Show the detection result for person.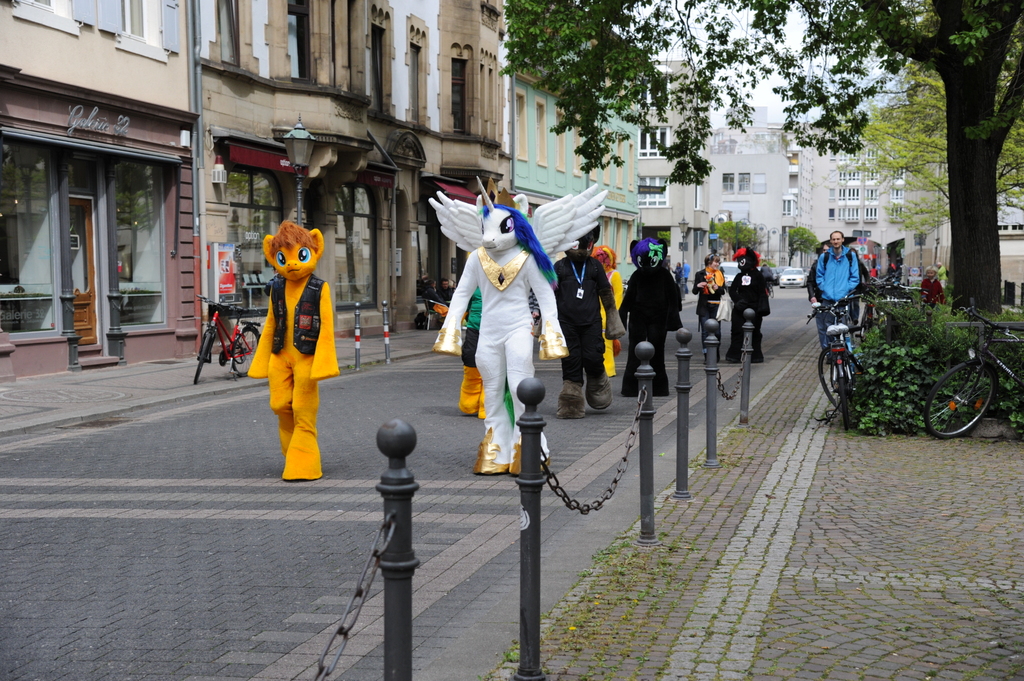
(x1=560, y1=246, x2=616, y2=413).
